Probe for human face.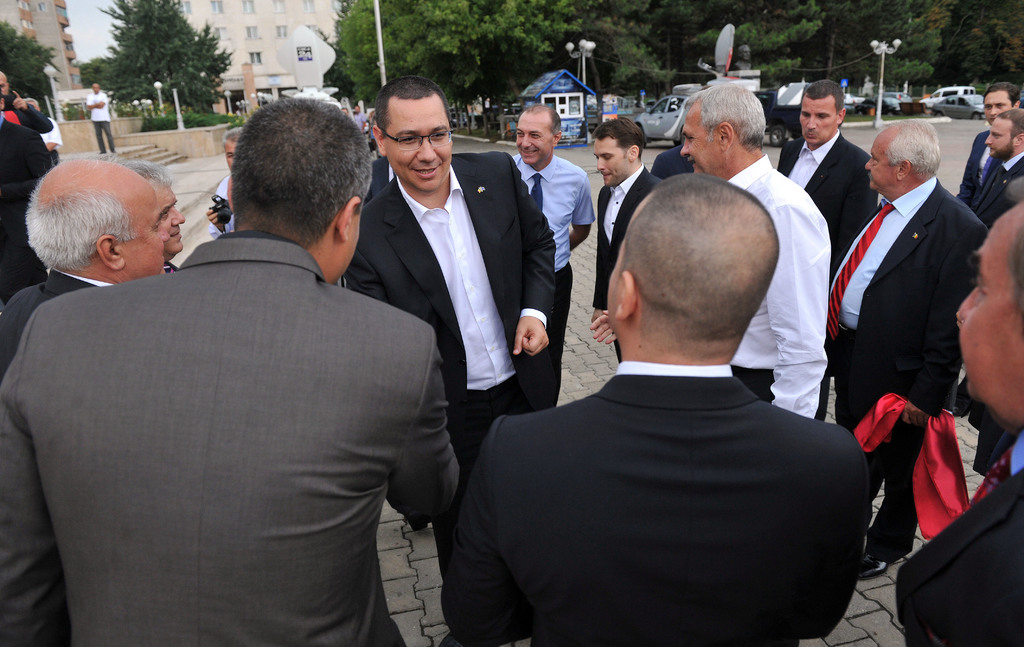
Probe result: [596,134,627,186].
